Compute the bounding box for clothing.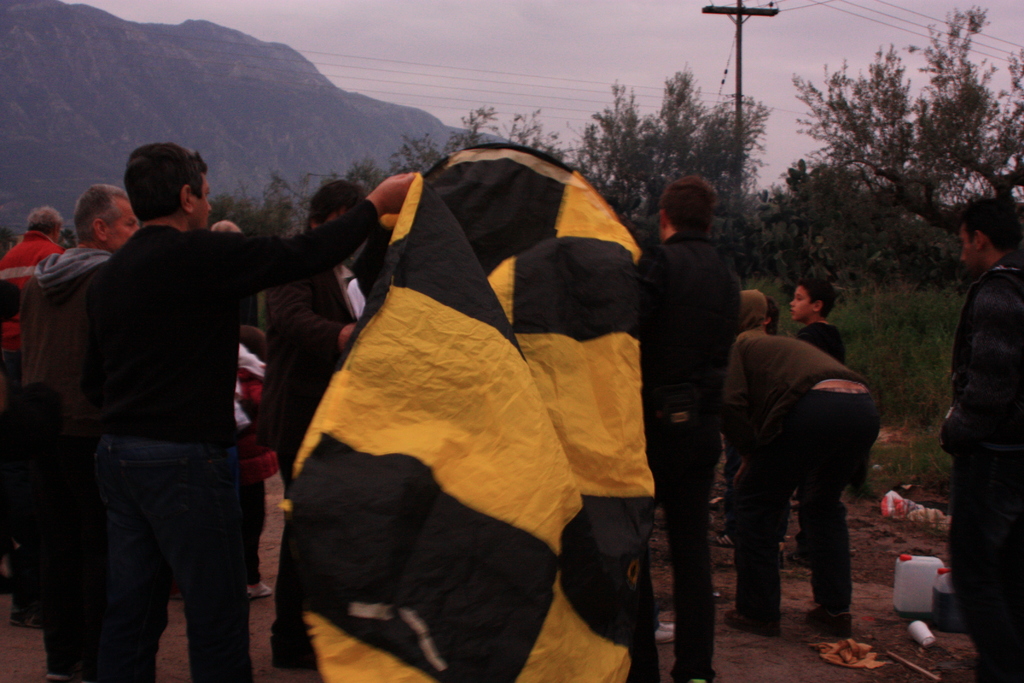
(940, 260, 1023, 633).
